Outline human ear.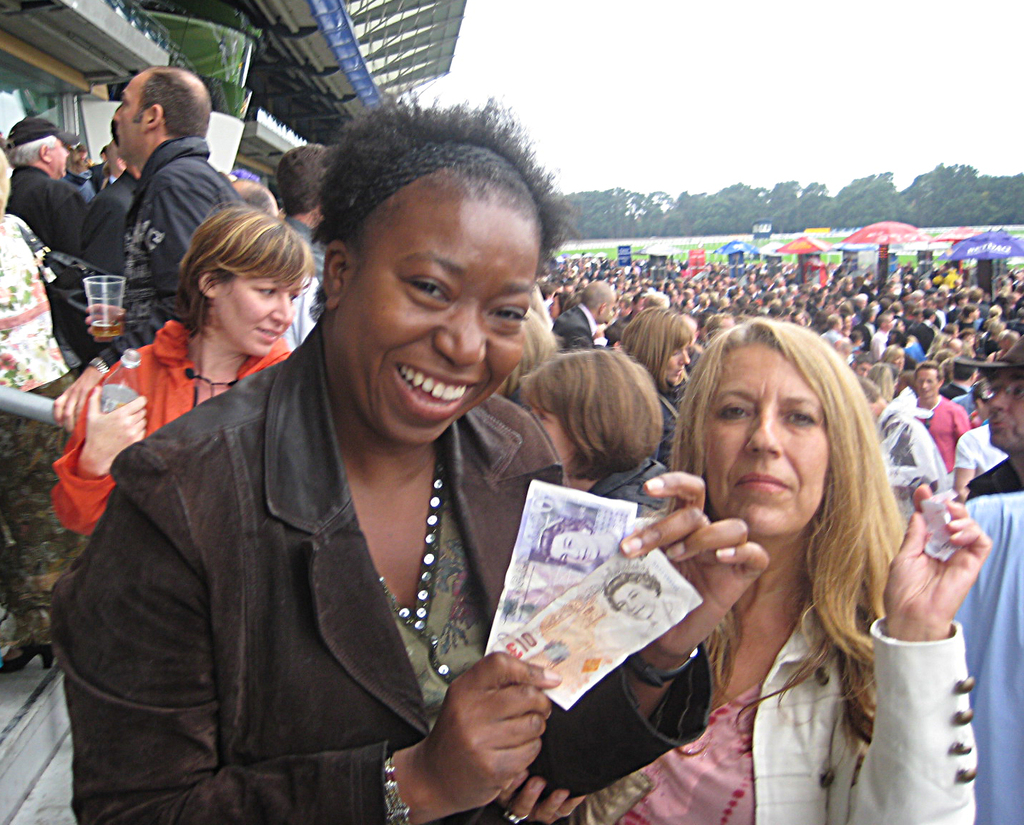
Outline: x1=318 y1=245 x2=345 y2=309.
